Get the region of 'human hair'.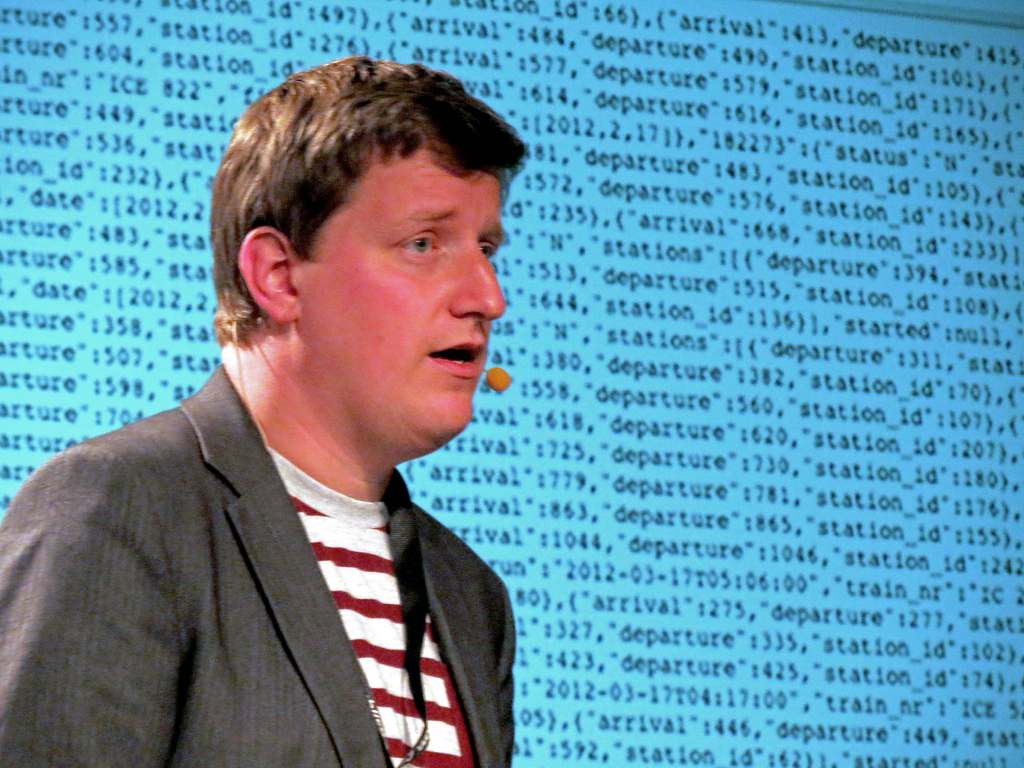
pyautogui.locateOnScreen(221, 64, 508, 305).
